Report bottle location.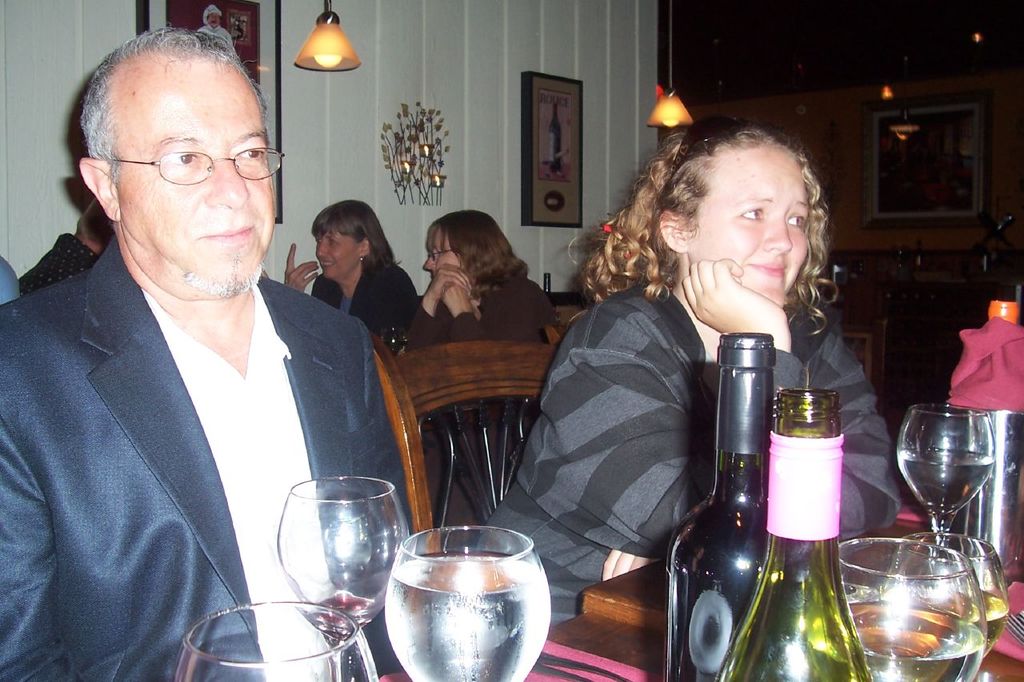
Report: bbox=[724, 390, 866, 681].
